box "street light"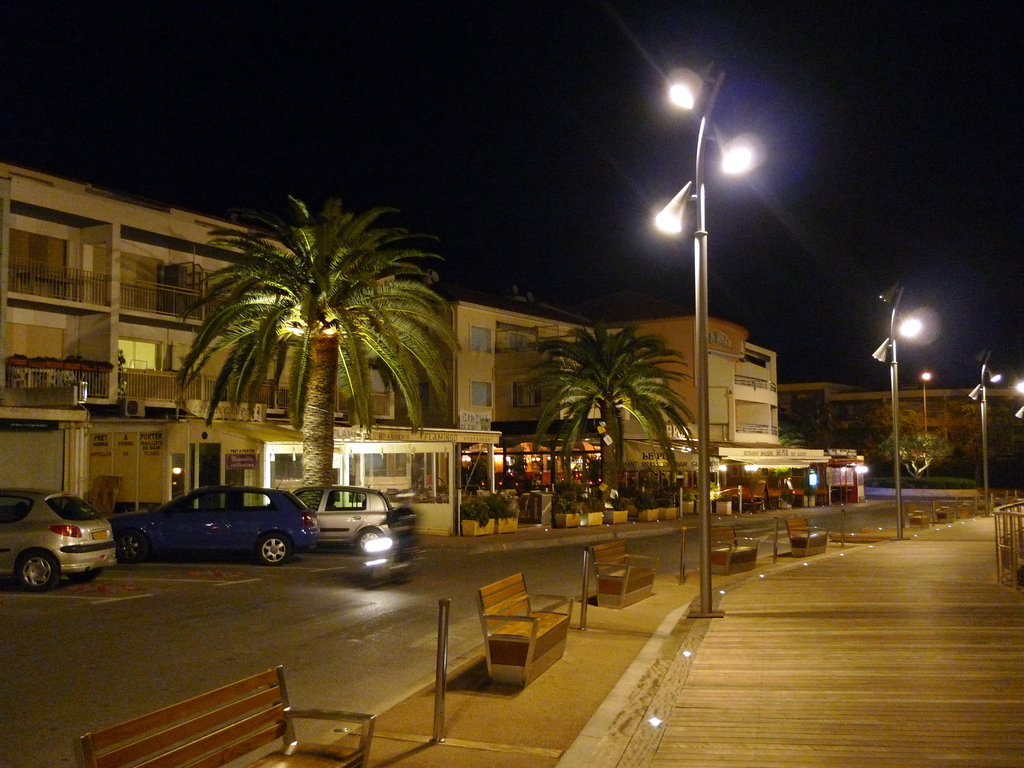
[1018,378,1023,425]
